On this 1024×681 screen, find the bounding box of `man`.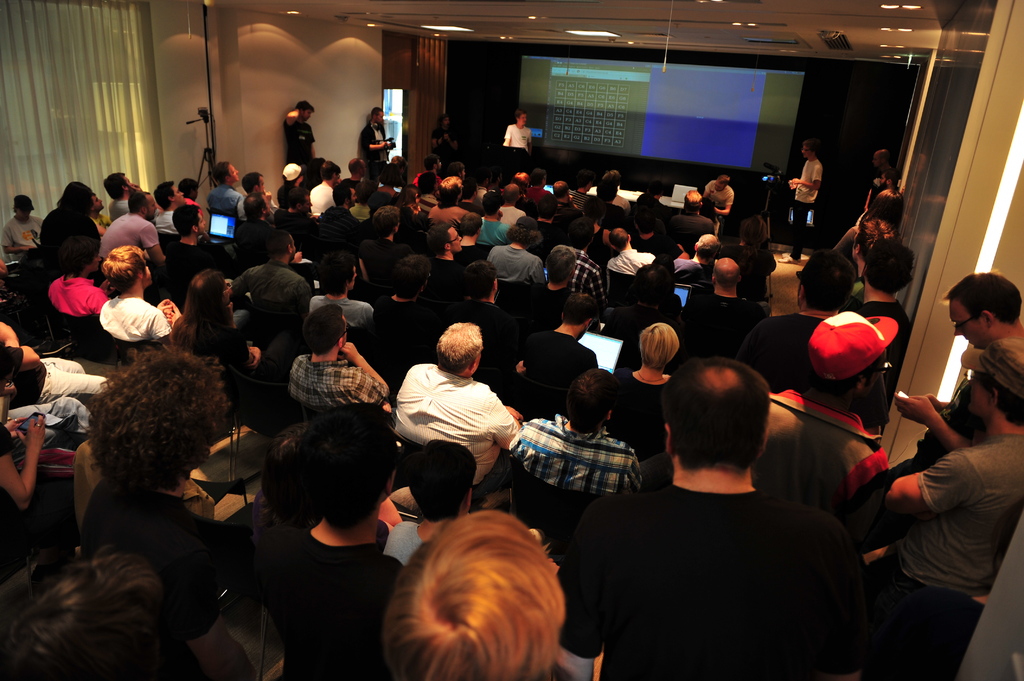
Bounding box: bbox(563, 348, 888, 678).
